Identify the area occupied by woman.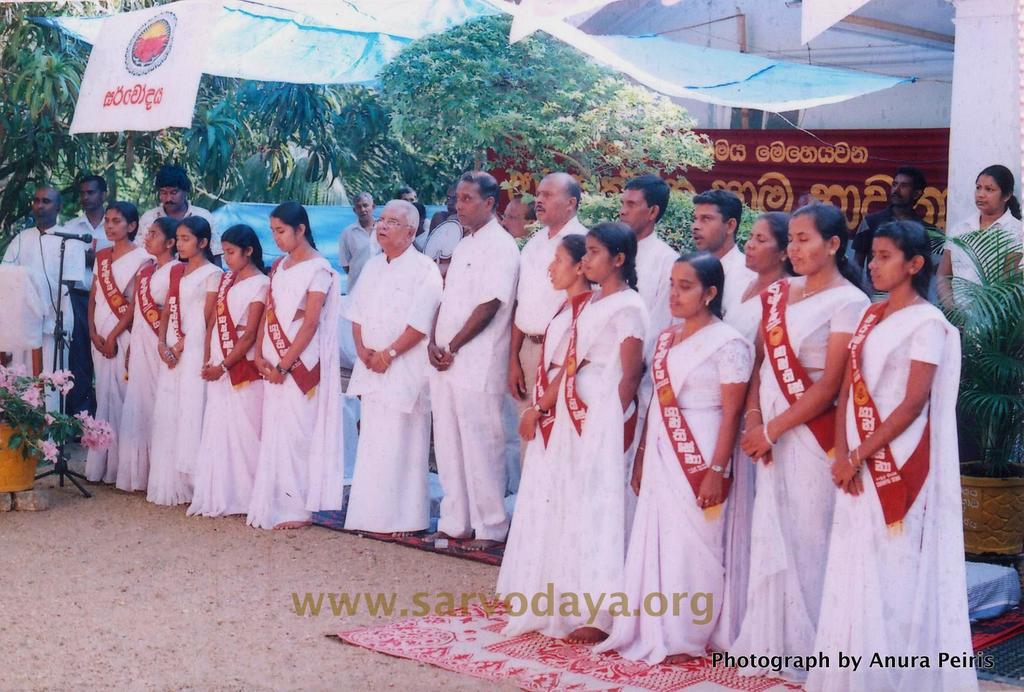
Area: (108, 214, 187, 495).
